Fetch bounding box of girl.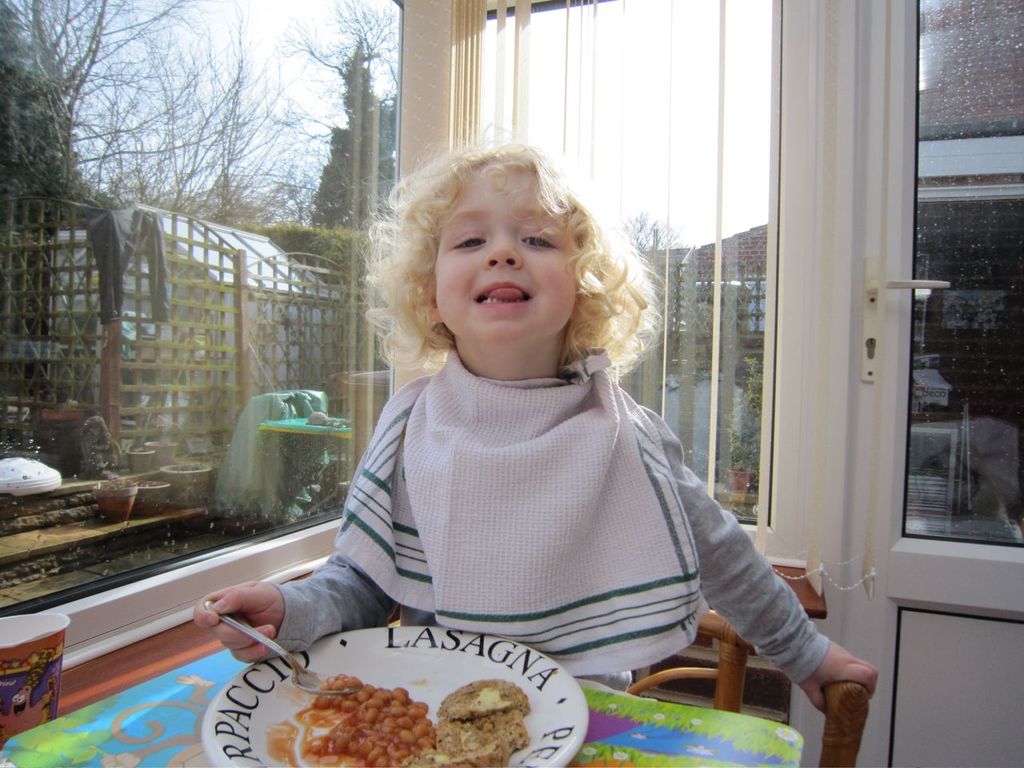
Bbox: detection(193, 136, 855, 718).
